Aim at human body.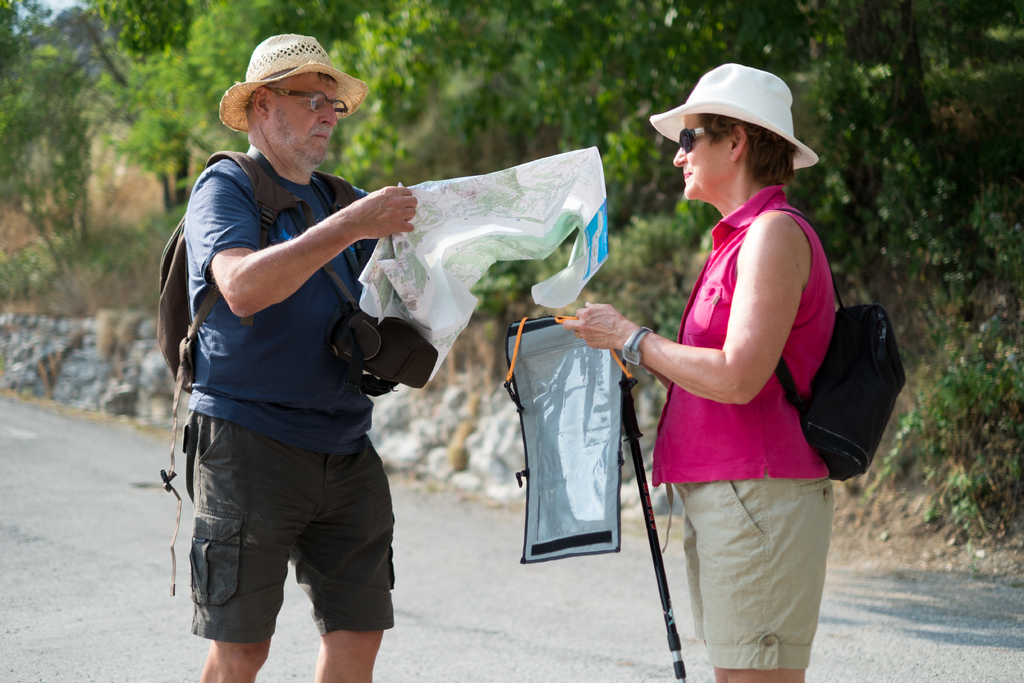
Aimed at <region>193, 29, 401, 682</region>.
